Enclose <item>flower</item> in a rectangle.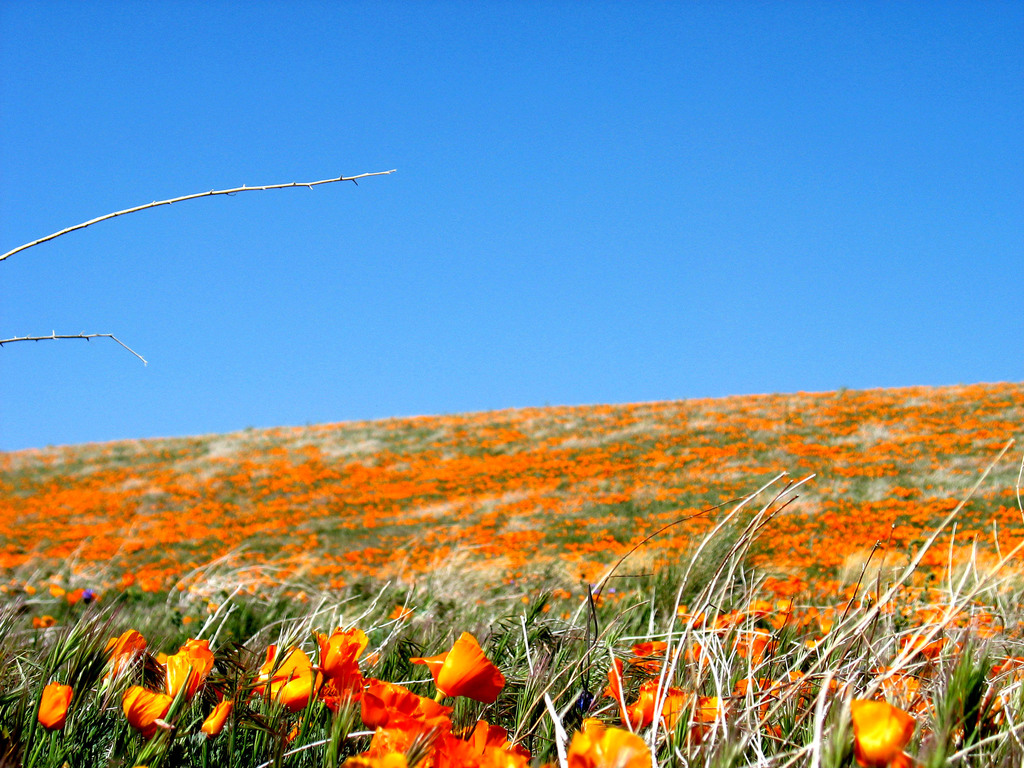
box(315, 625, 371, 678).
